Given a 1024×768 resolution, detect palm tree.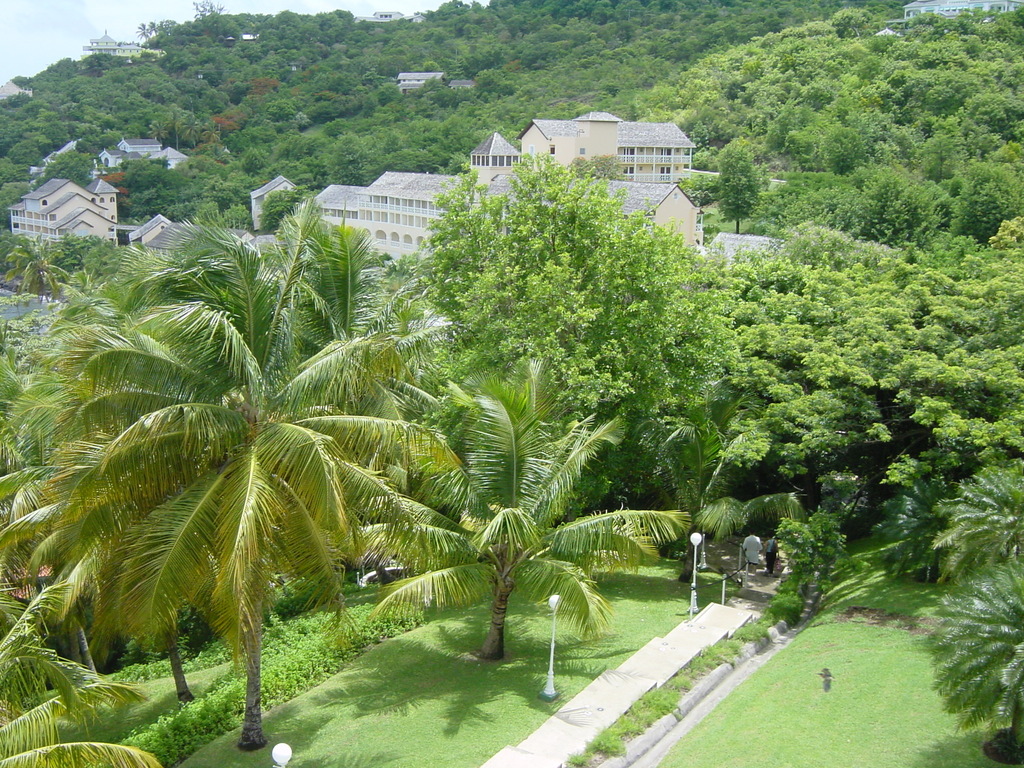
(left=938, top=459, right=1023, bottom=563).
